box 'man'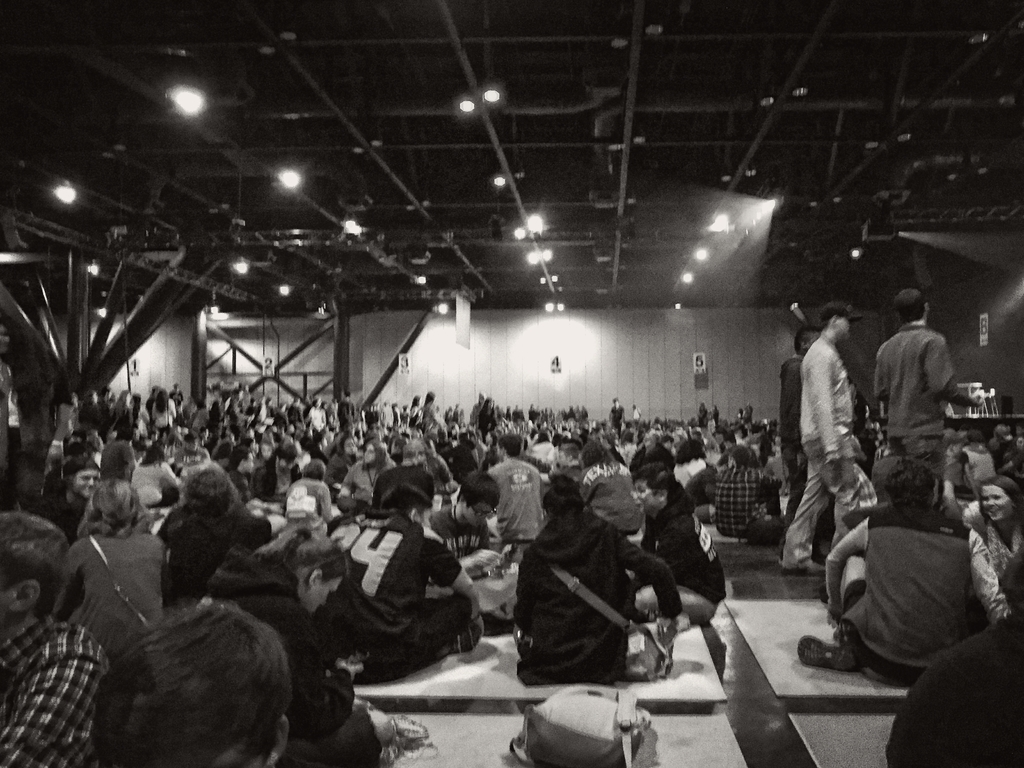
<bbox>778, 328, 834, 570</bbox>
